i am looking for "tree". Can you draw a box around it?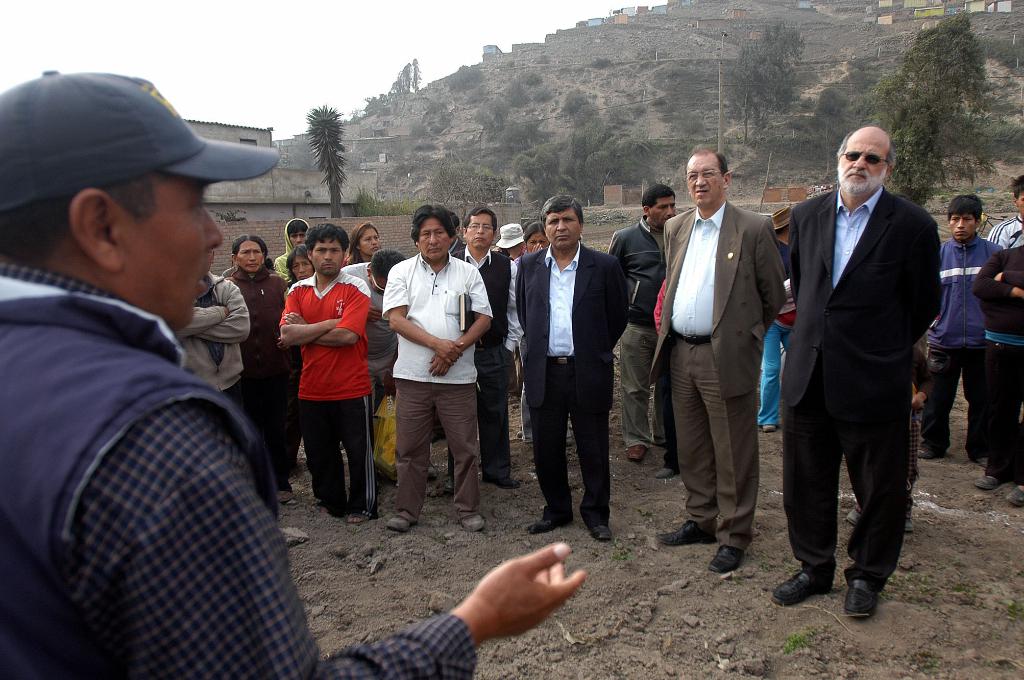
Sure, the bounding box is [726, 17, 801, 143].
